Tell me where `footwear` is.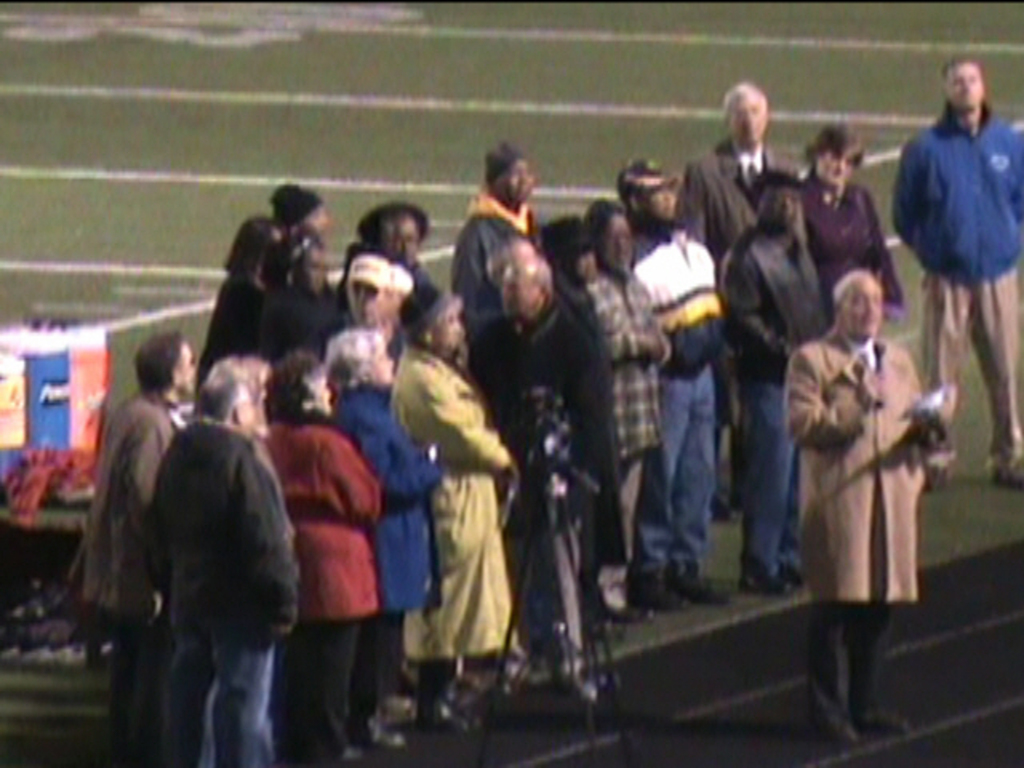
`footwear` is at [598, 586, 656, 627].
